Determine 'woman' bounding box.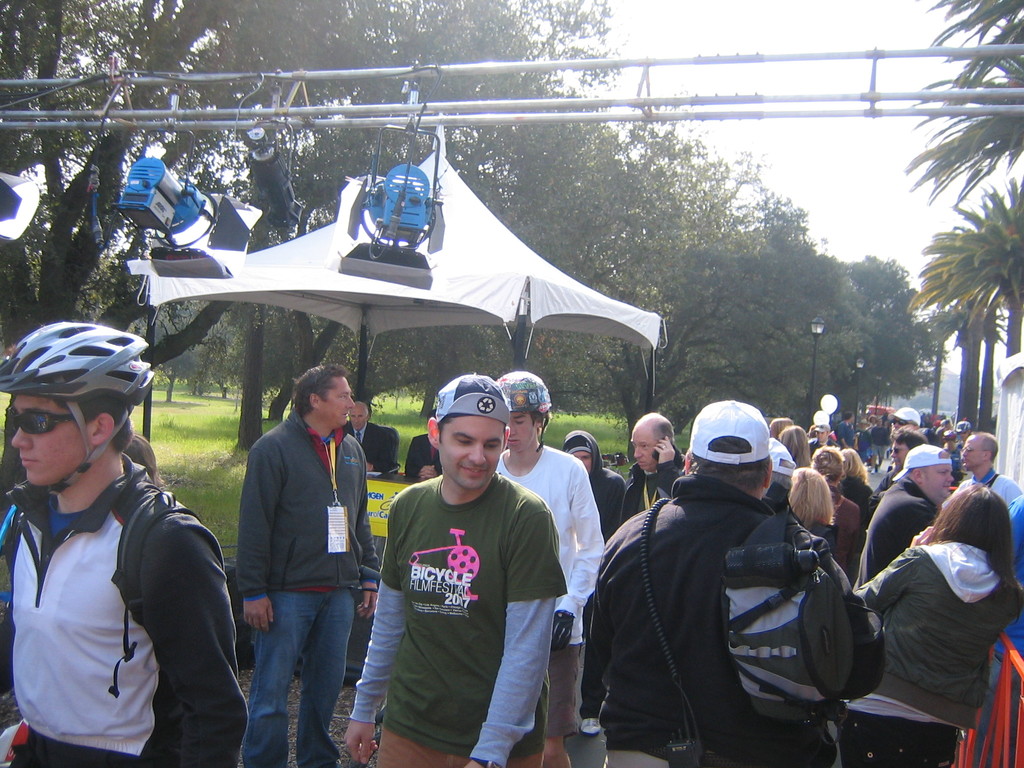
Determined: 833, 451, 877, 520.
